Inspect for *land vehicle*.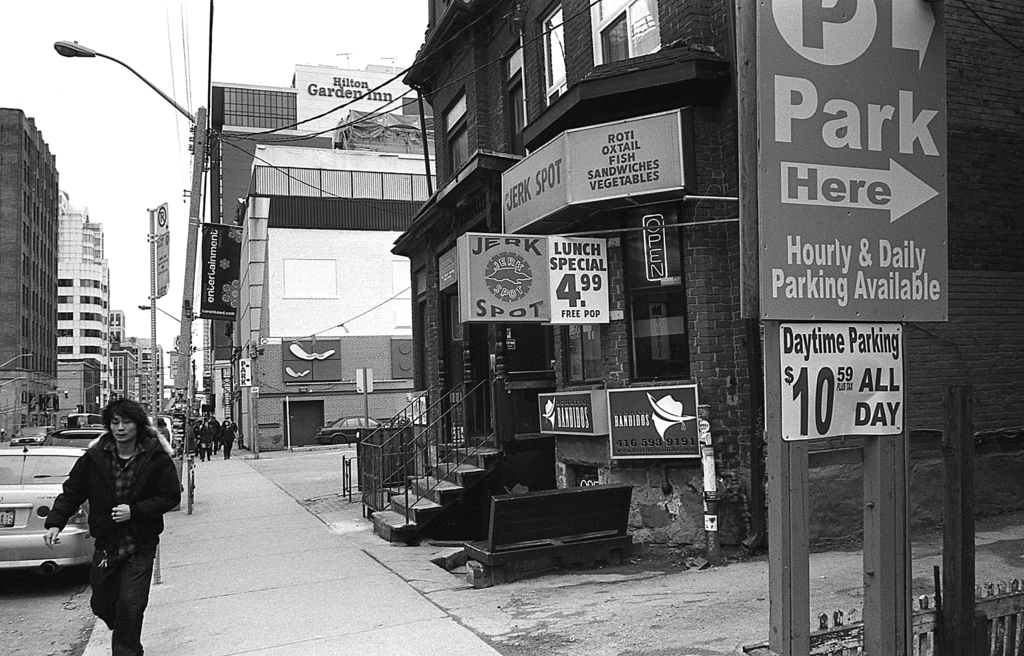
Inspection: 0,422,92,575.
